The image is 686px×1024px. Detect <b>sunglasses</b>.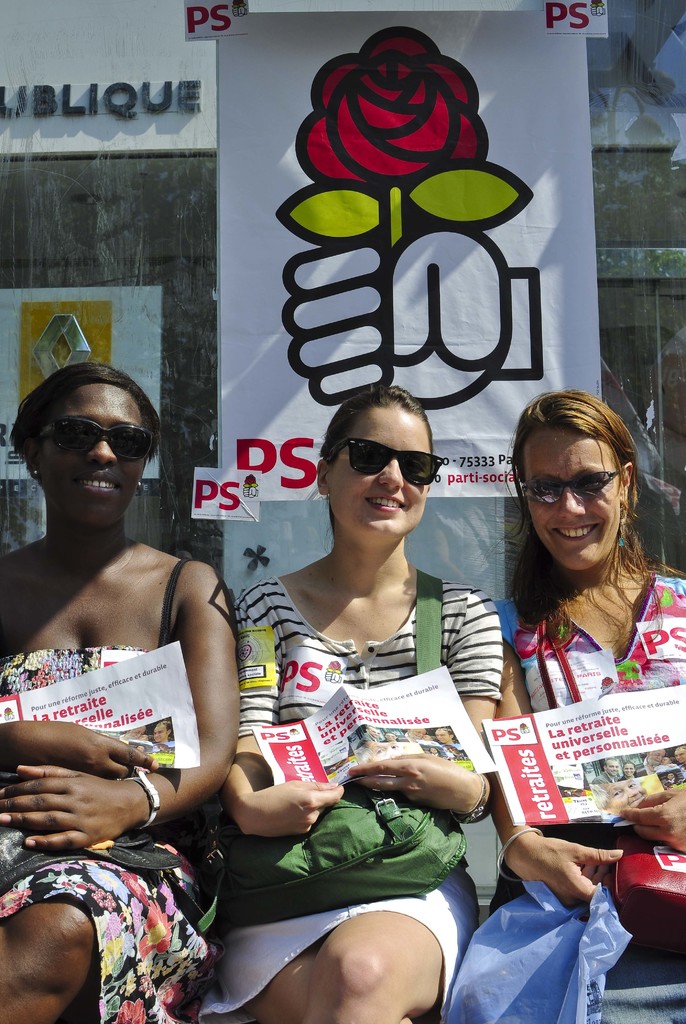
Detection: (x1=325, y1=435, x2=445, y2=484).
